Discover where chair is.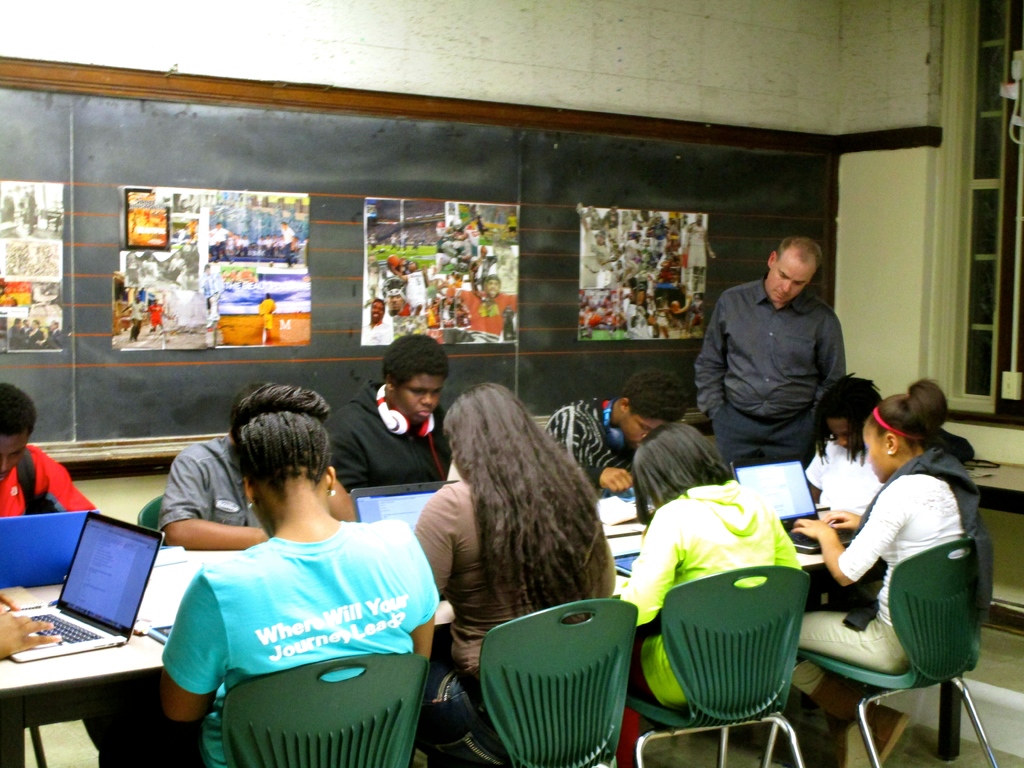
Discovered at region(435, 598, 642, 765).
